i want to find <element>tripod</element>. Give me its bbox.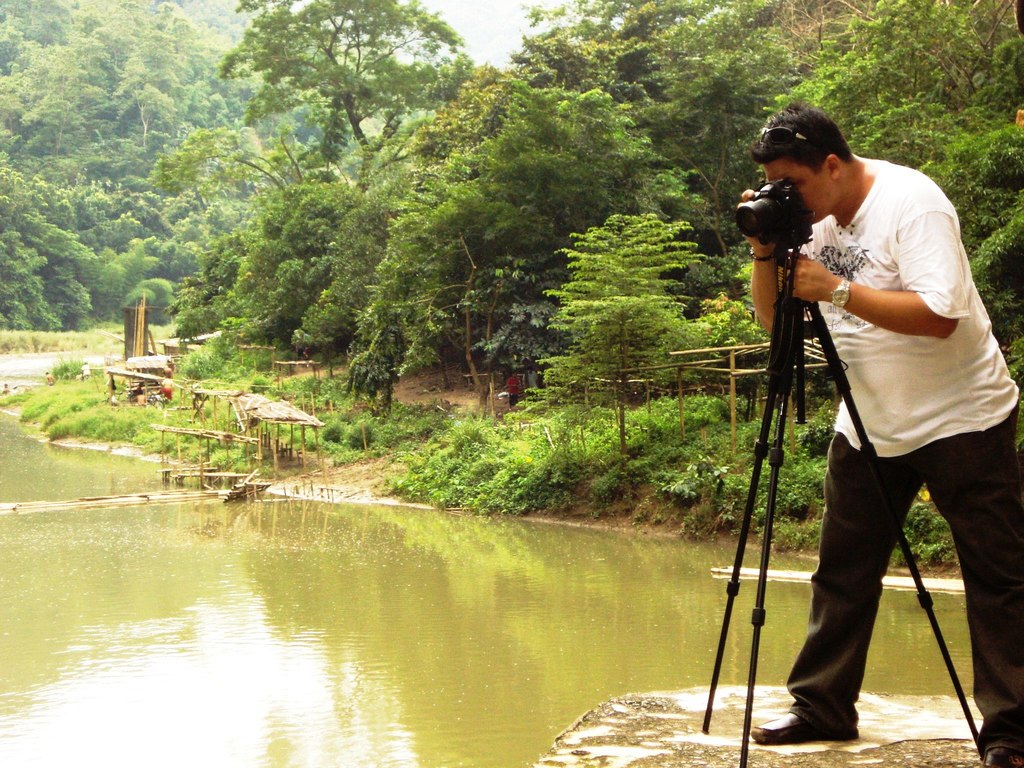
(703,243,989,767).
